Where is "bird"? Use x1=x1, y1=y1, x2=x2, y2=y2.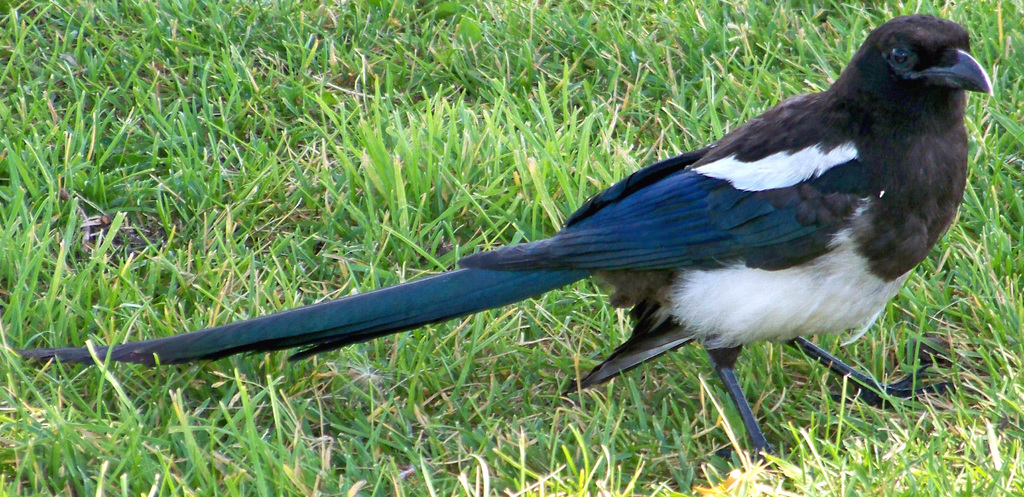
x1=8, y1=11, x2=994, y2=475.
